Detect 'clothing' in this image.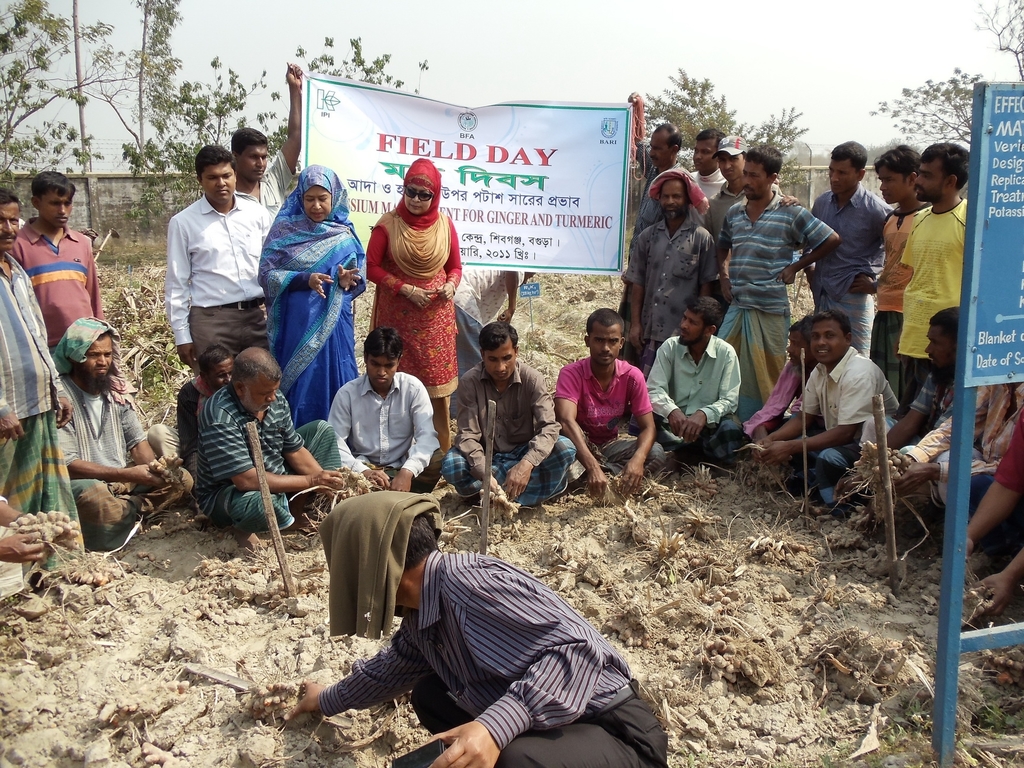
Detection: 365,157,462,443.
